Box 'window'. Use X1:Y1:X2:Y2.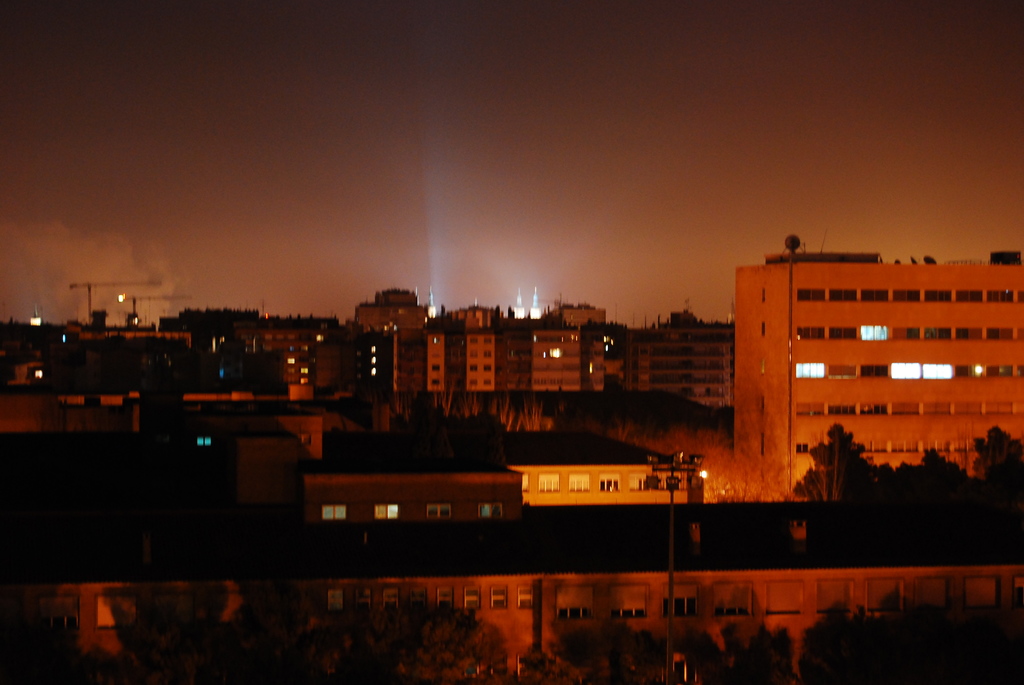
813:579:845:616.
